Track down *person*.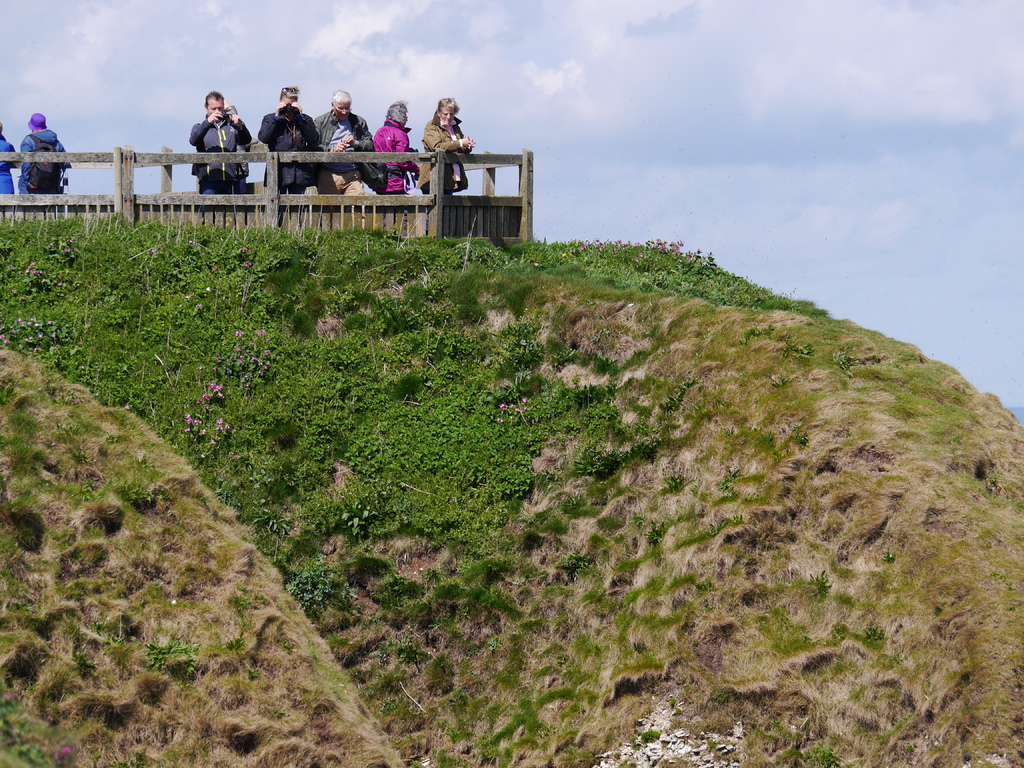
Tracked to 257:86:324:199.
